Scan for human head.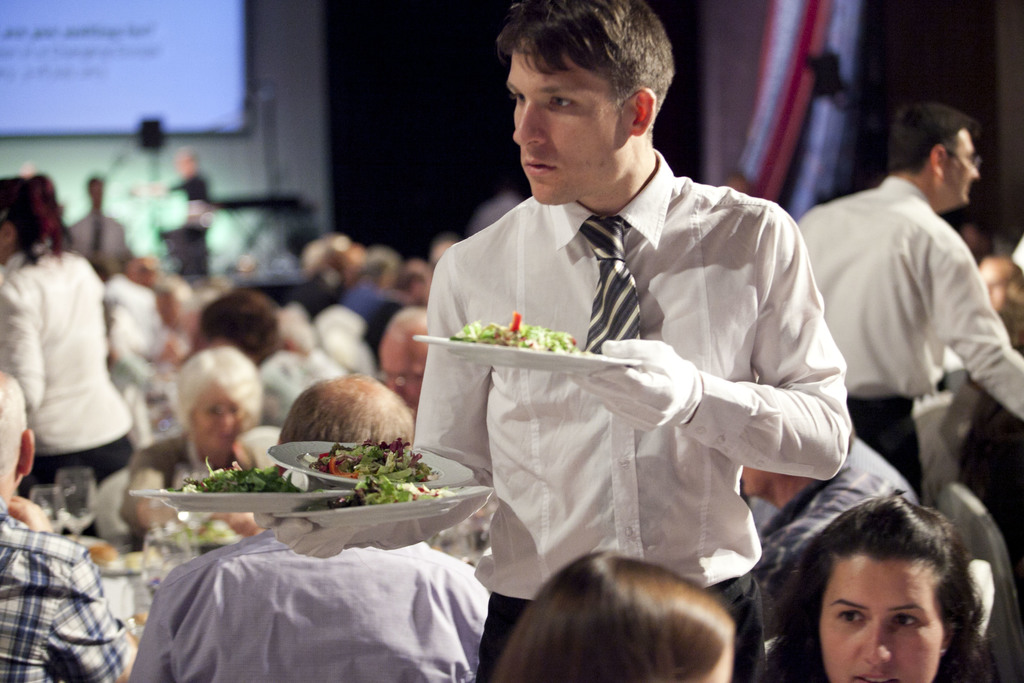
Scan result: (886,94,979,206).
